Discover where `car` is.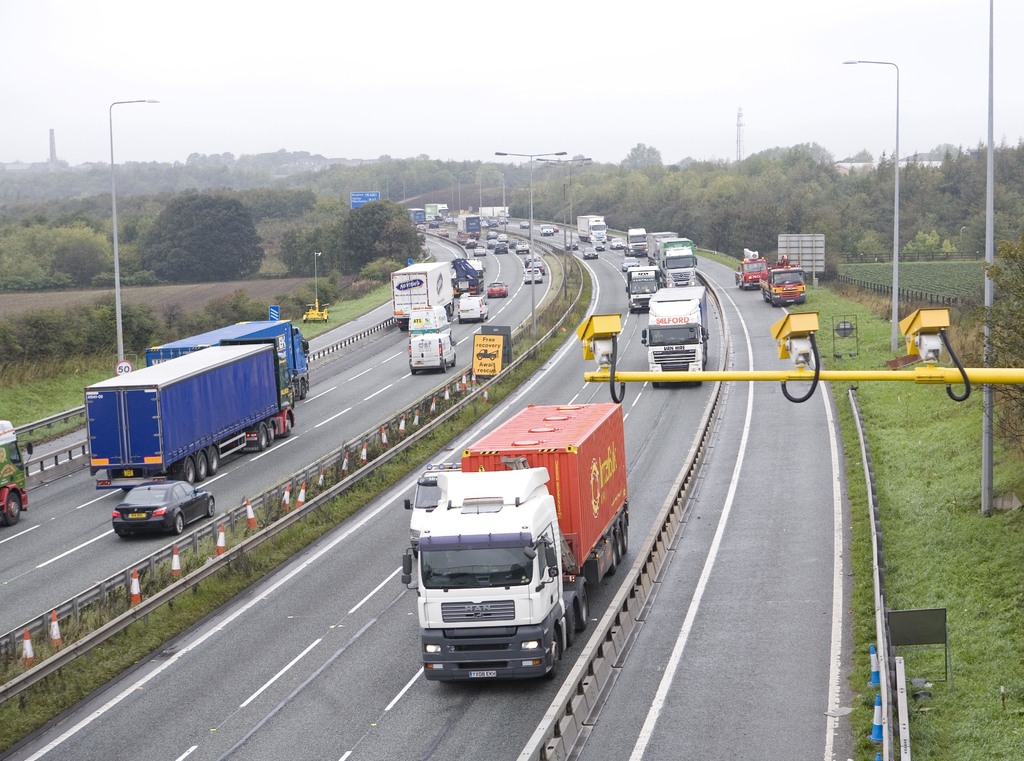
Discovered at Rect(113, 480, 214, 541).
